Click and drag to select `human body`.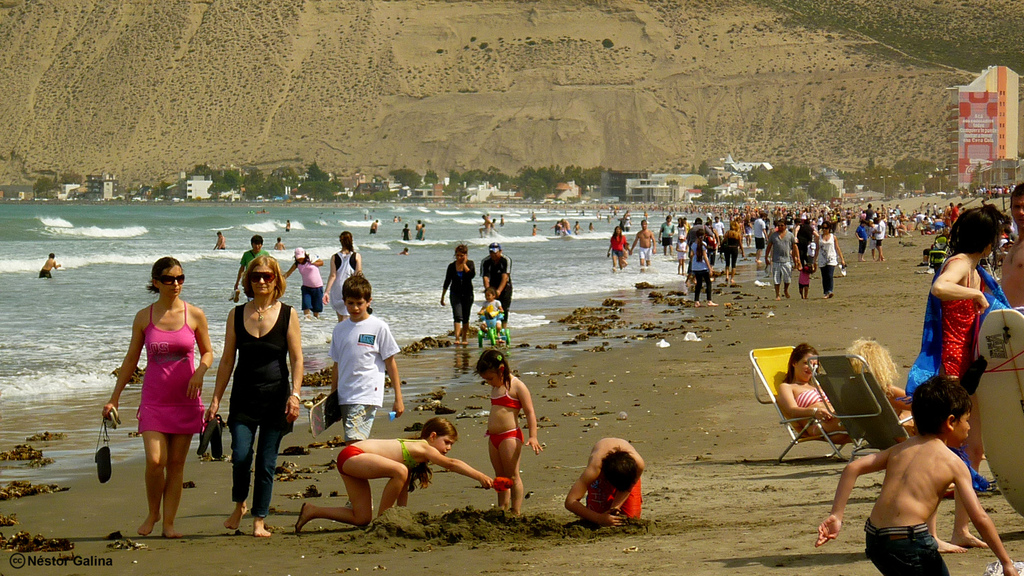
Selection: [874, 216, 883, 258].
